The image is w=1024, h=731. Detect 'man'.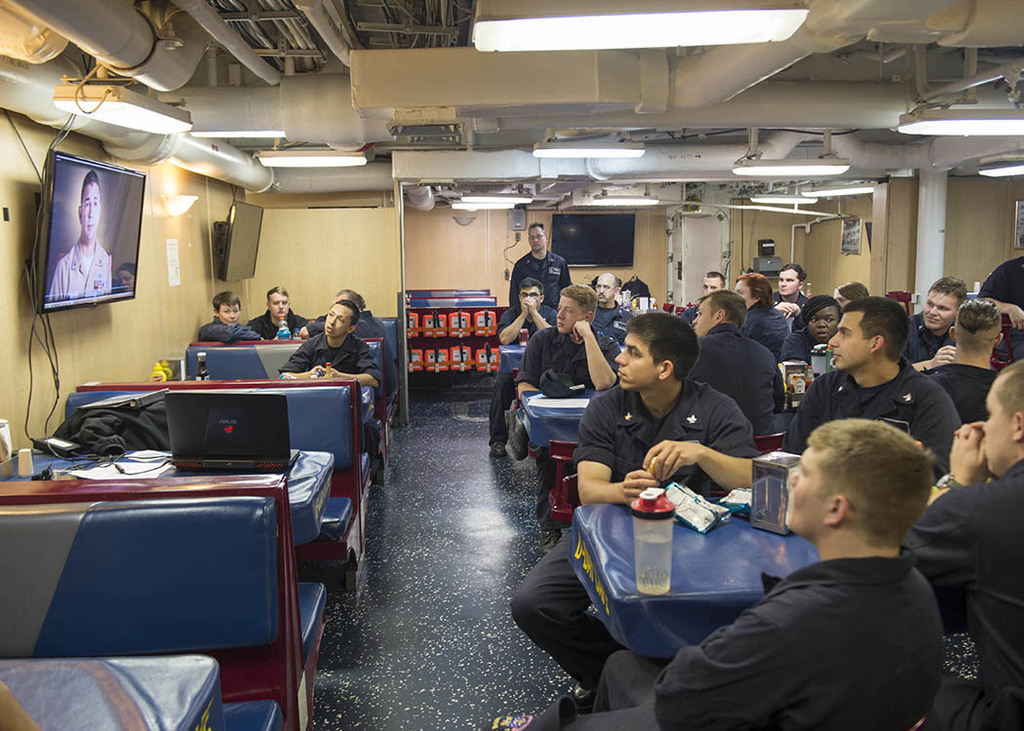
Detection: pyautogui.locateOnScreen(491, 414, 942, 730).
